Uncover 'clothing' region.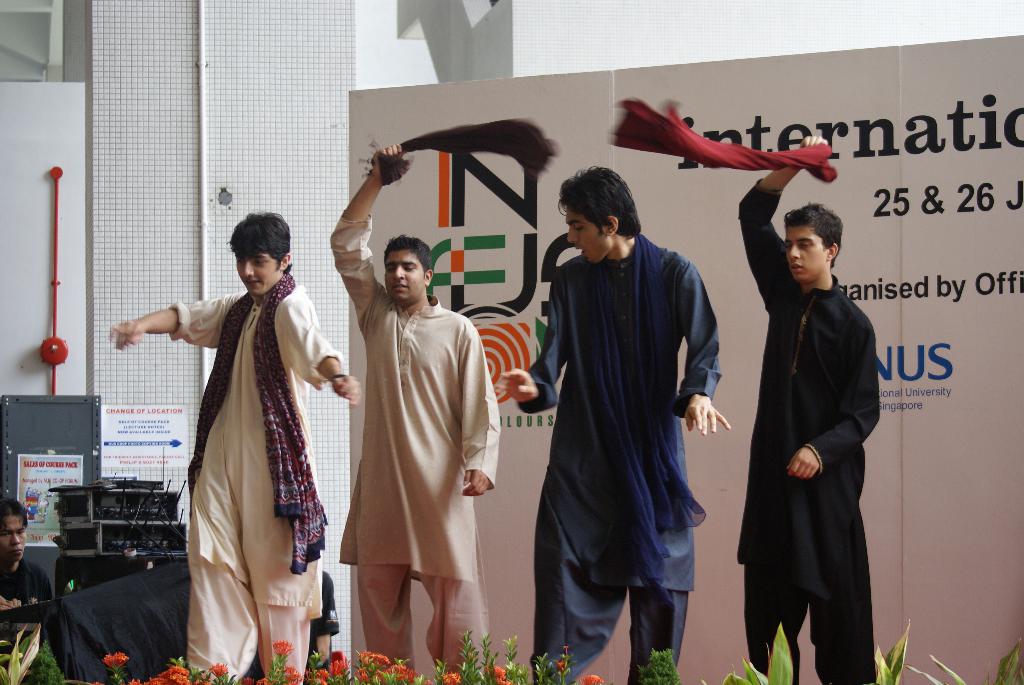
Uncovered: select_region(0, 578, 49, 613).
